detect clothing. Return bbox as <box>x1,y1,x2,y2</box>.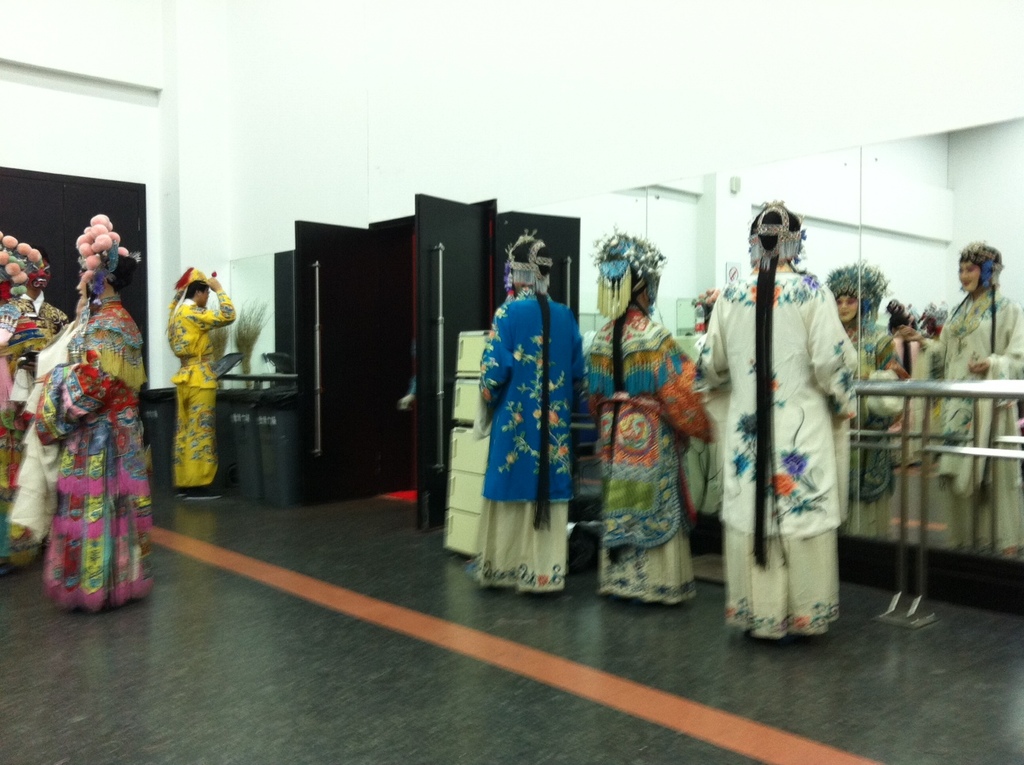
<box>691,258,862,637</box>.
